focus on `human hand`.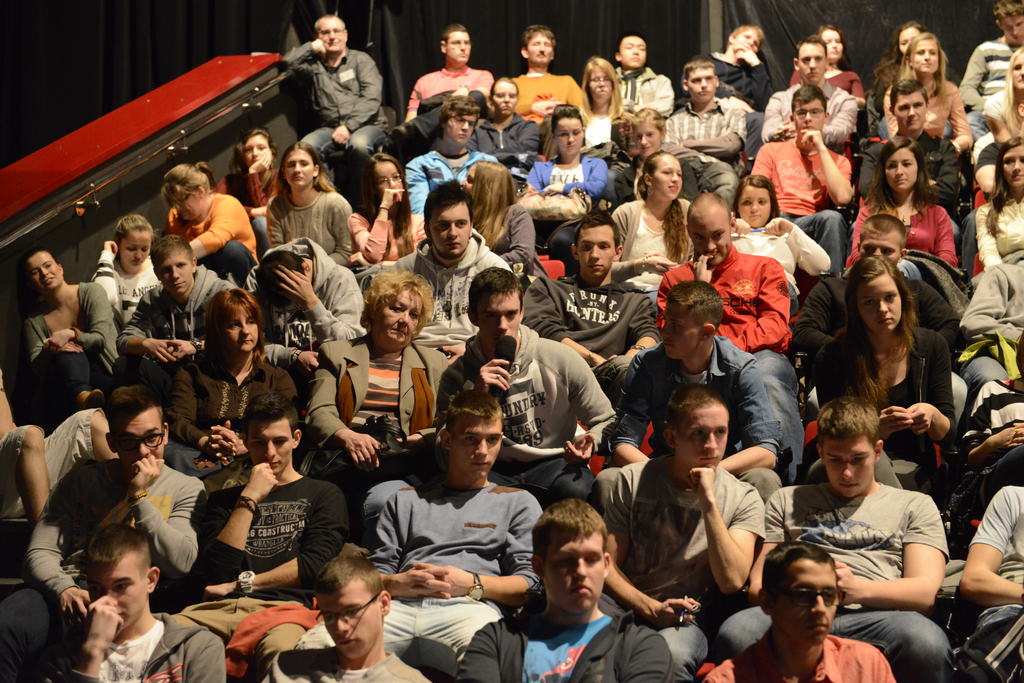
Focused at x1=1010, y1=421, x2=1023, y2=446.
